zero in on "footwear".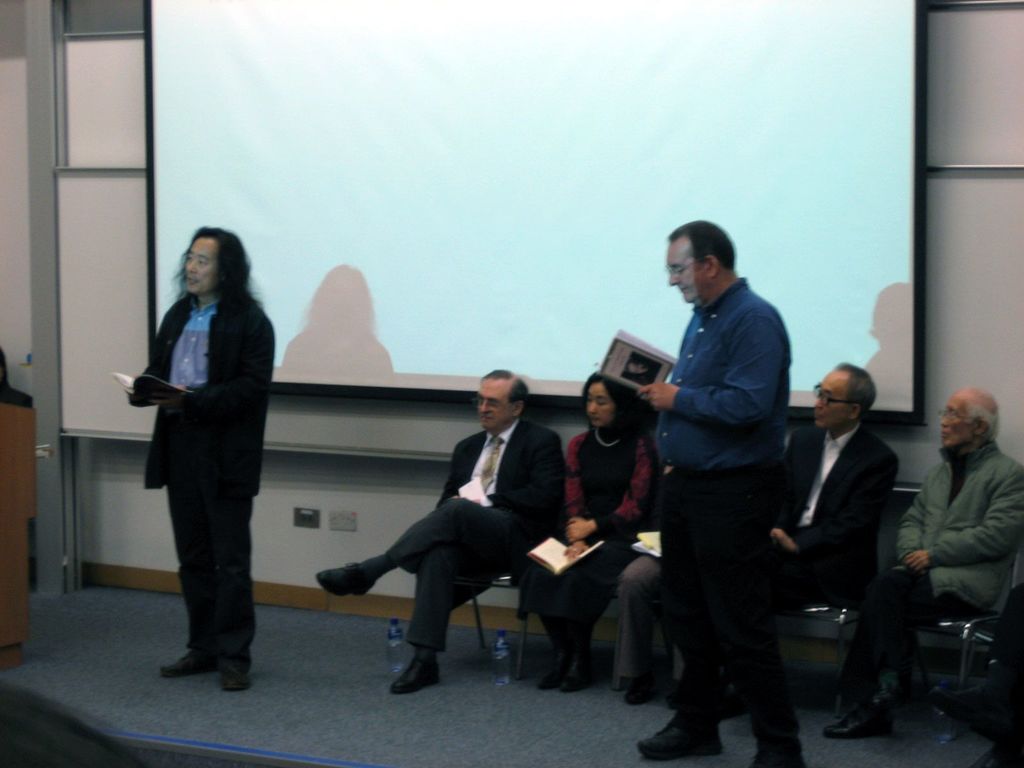
Zeroed in: x1=627 y1=678 x2=655 y2=703.
